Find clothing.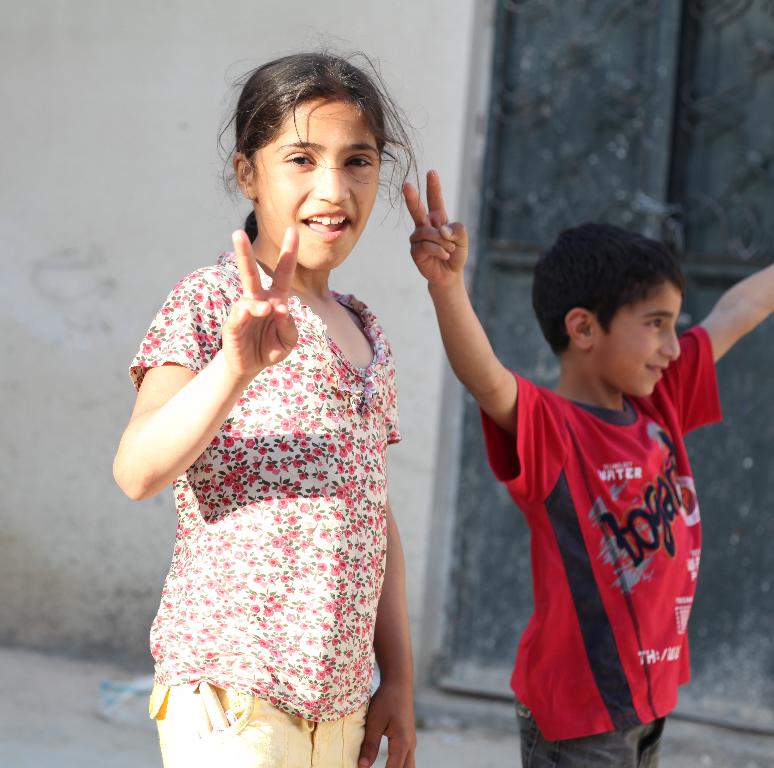
131/218/416/732.
